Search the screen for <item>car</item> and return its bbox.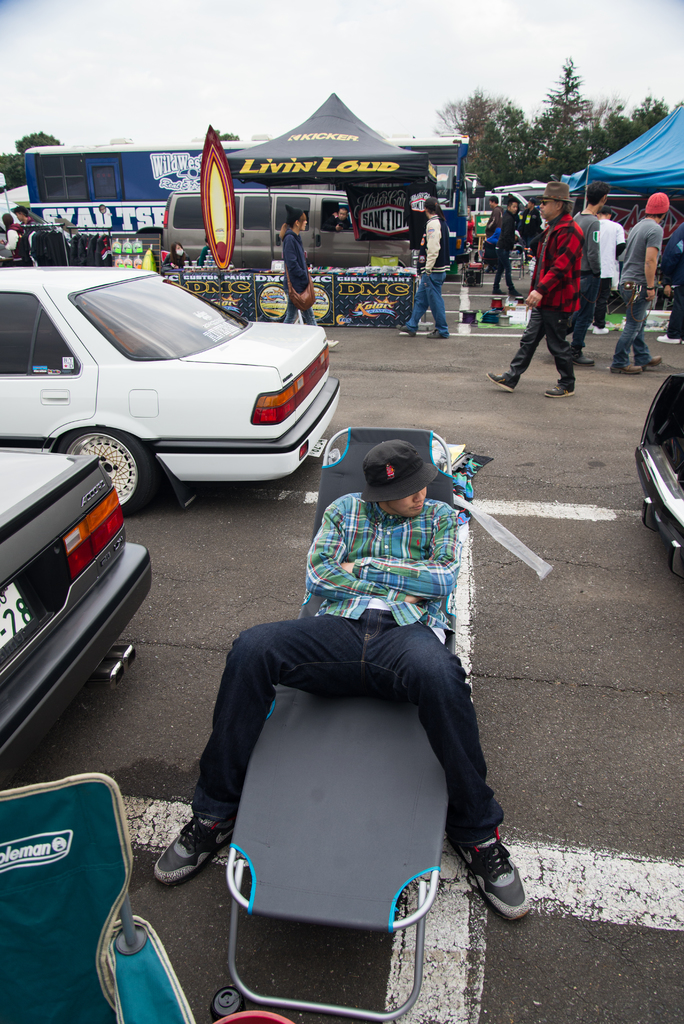
Found: <region>12, 259, 339, 493</region>.
